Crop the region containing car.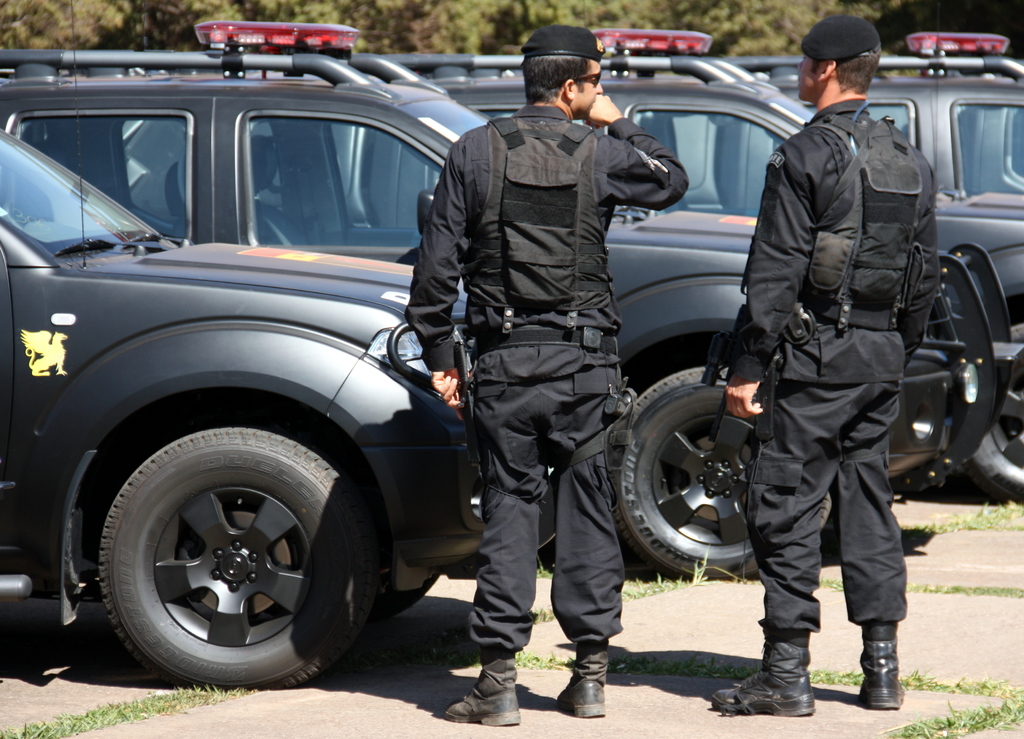
Crop region: (left=755, top=32, right=1023, bottom=208).
